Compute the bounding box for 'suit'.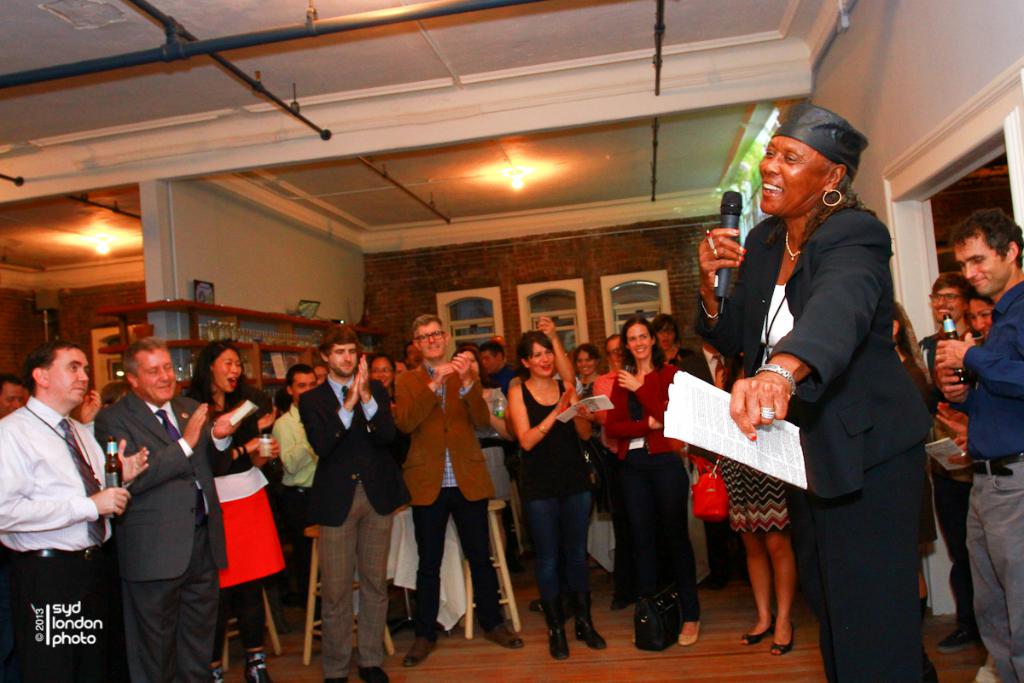
{"left": 296, "top": 373, "right": 414, "bottom": 679}.
